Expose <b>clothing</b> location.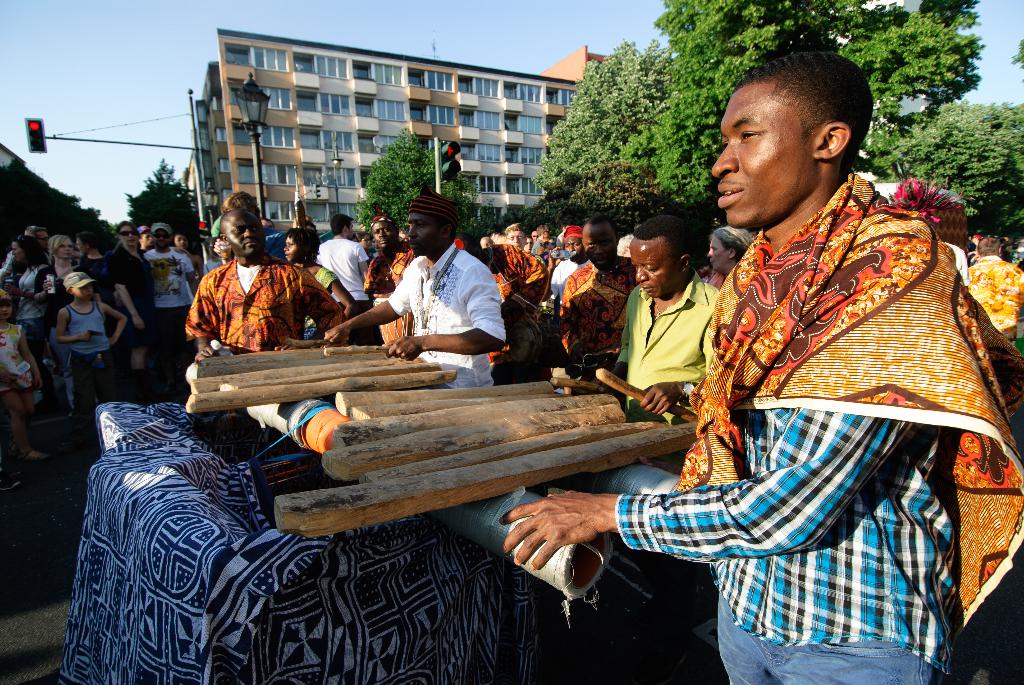
Exposed at detection(634, 151, 989, 659).
